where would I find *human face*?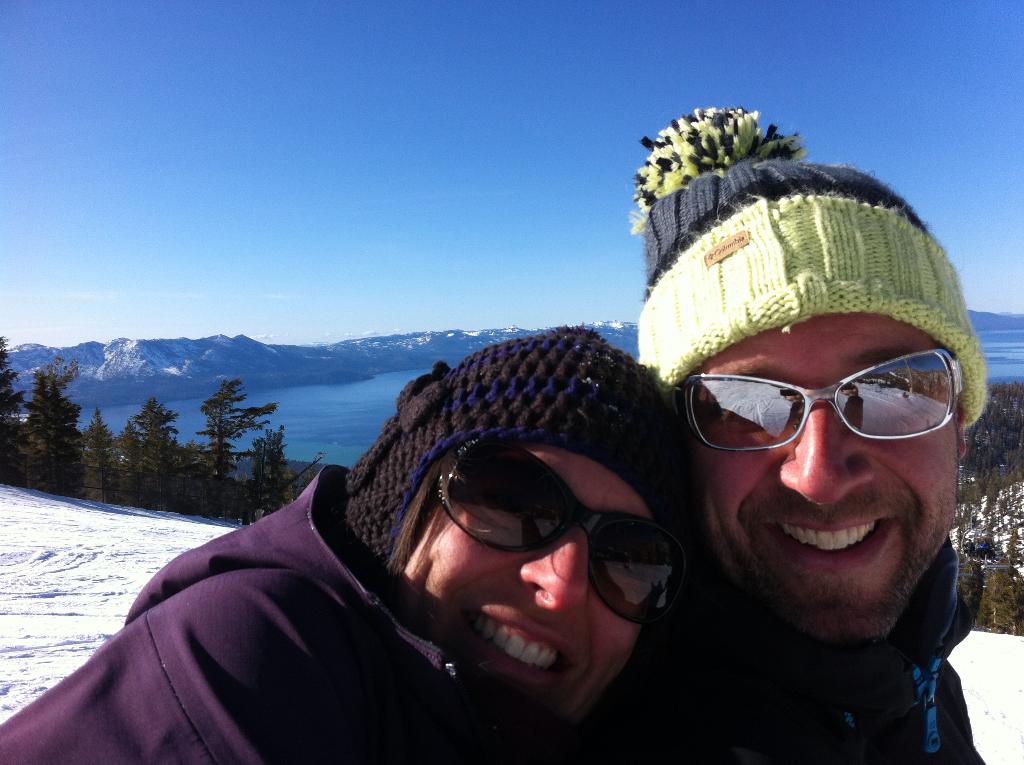
At (left=678, top=314, right=966, bottom=646).
